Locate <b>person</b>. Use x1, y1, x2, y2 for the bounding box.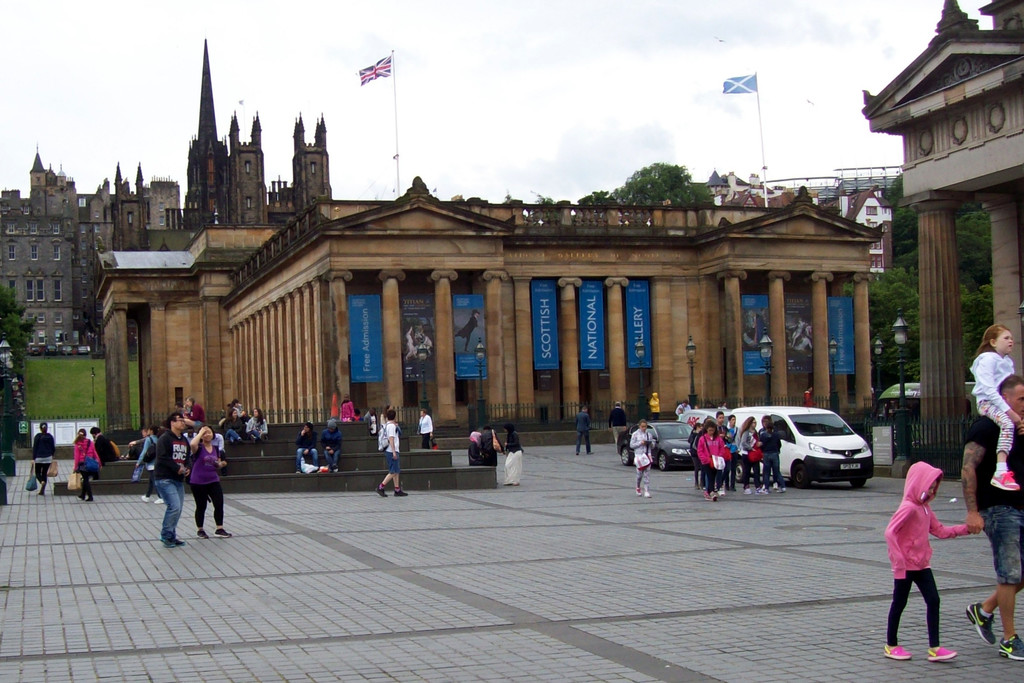
964, 320, 1018, 497.
